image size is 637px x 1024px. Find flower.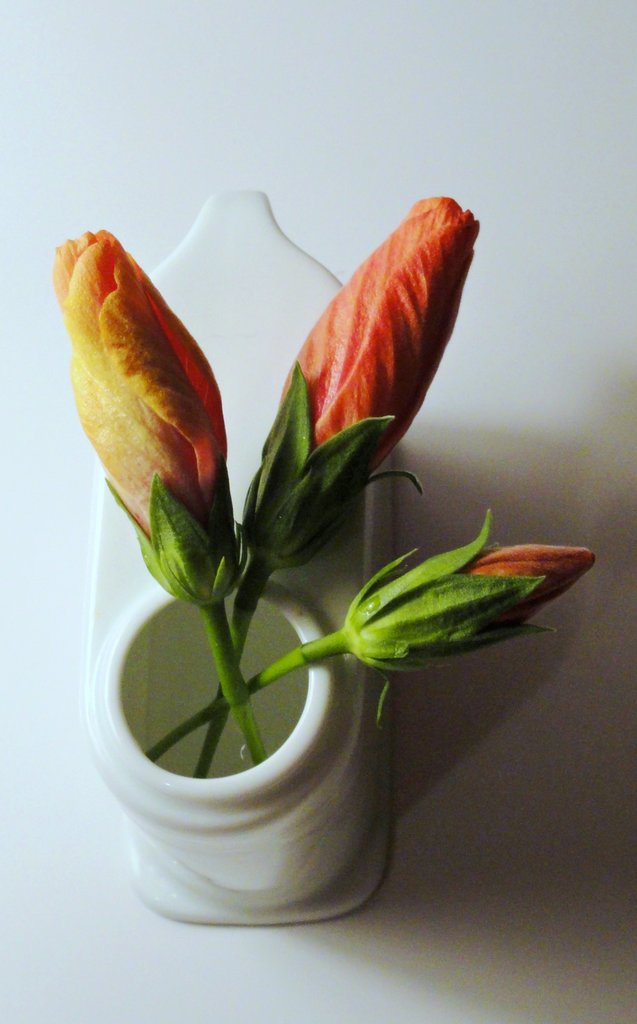
246 190 483 568.
